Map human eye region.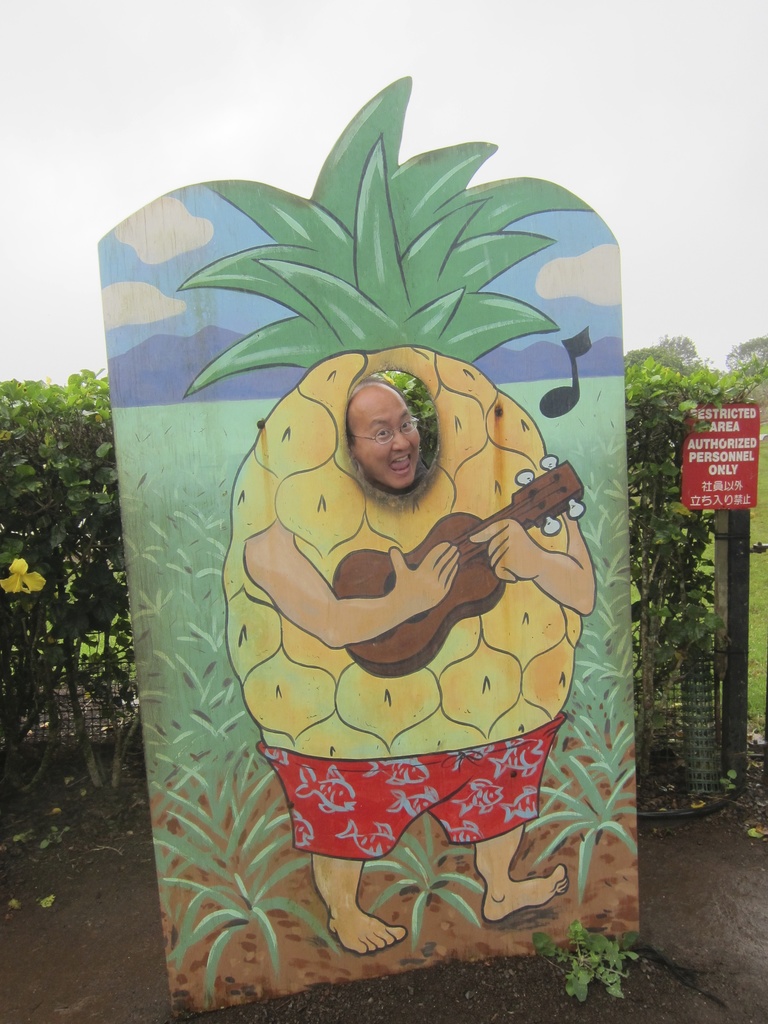
Mapped to bbox(375, 422, 391, 440).
